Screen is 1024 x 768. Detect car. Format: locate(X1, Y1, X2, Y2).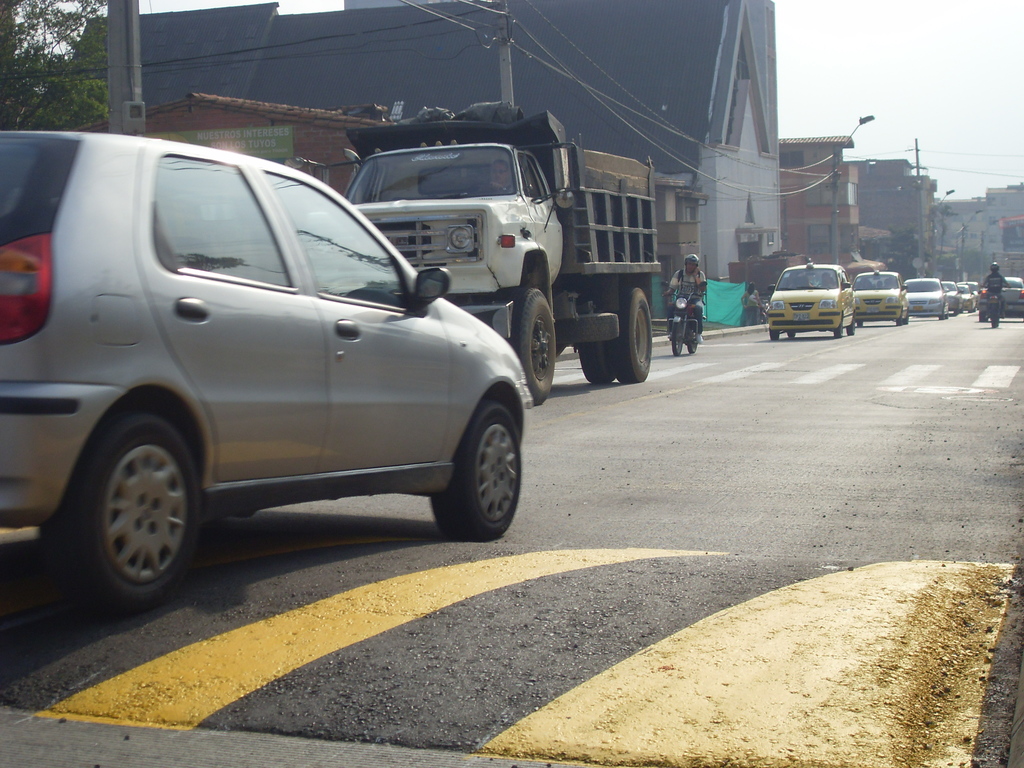
locate(0, 130, 532, 620).
